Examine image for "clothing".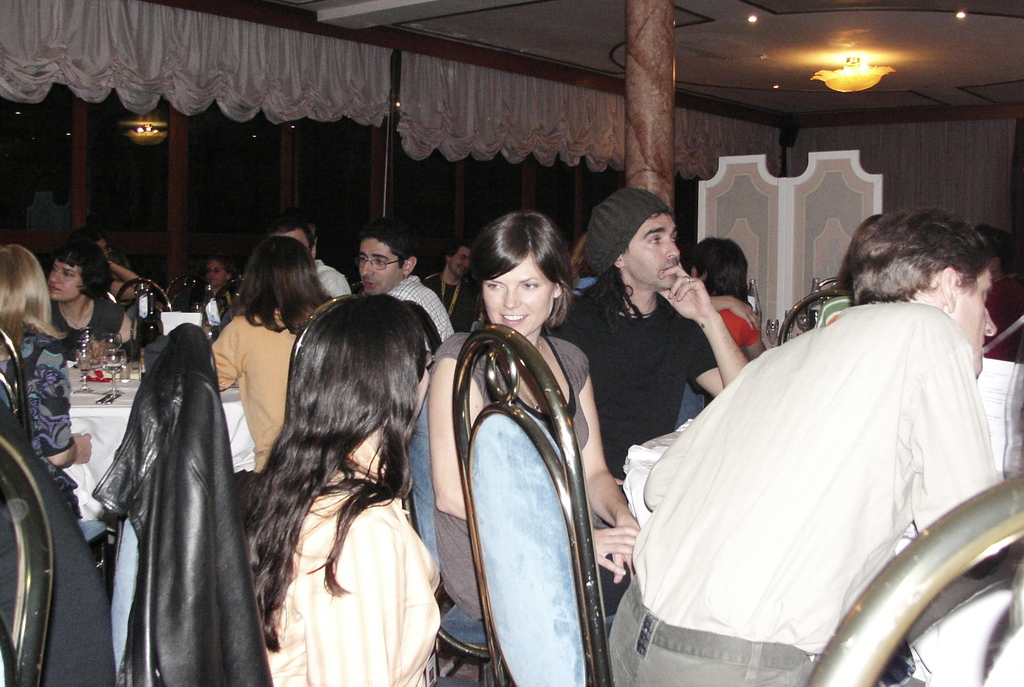
Examination result: locate(639, 275, 1009, 659).
